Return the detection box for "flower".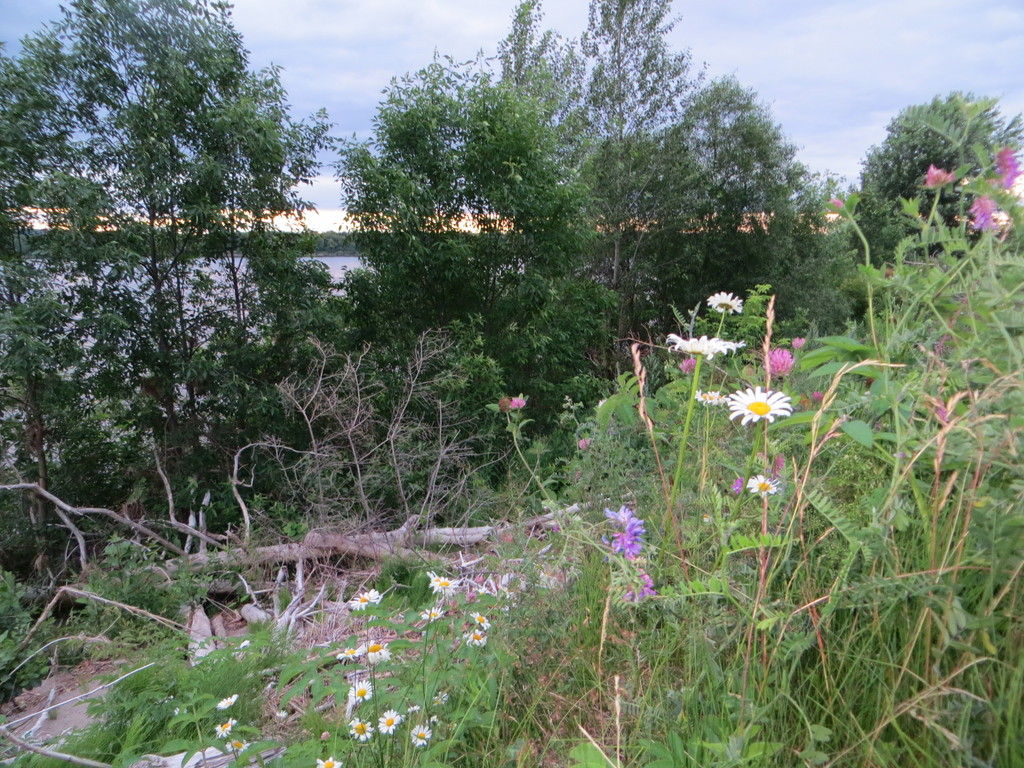
box(614, 565, 658, 606).
